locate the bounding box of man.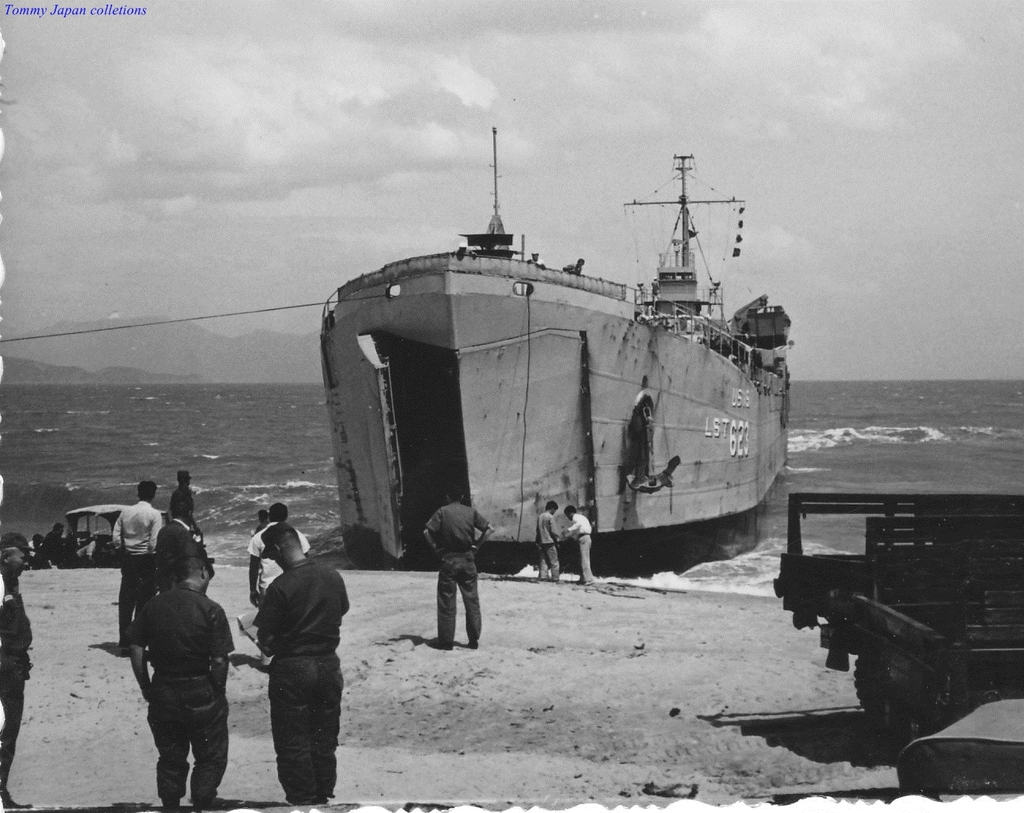
Bounding box: select_region(164, 469, 200, 528).
